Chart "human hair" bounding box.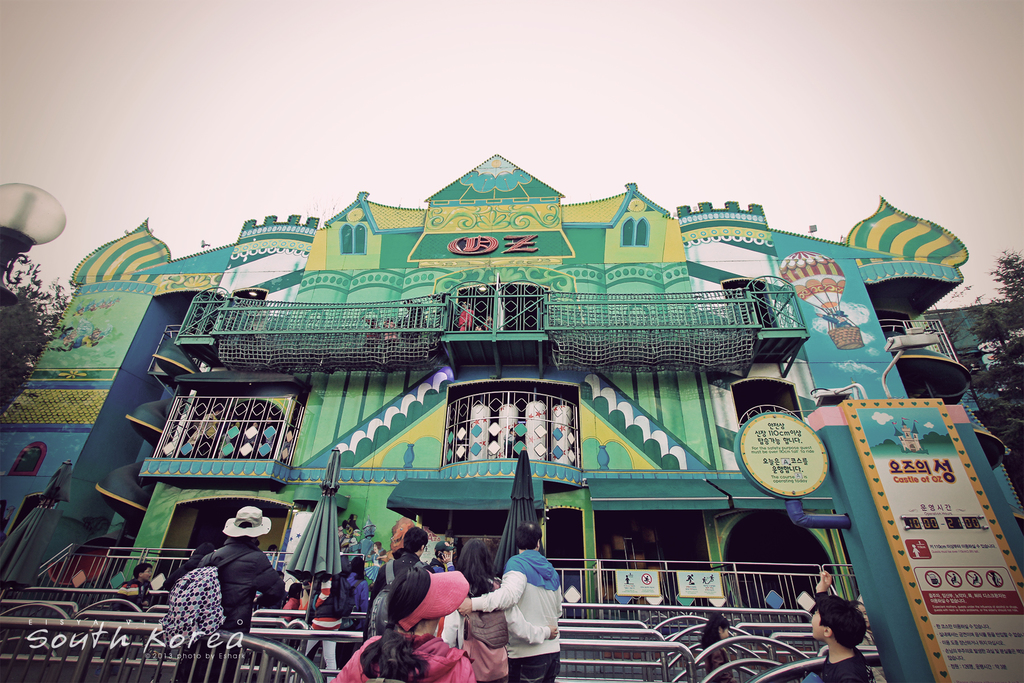
Charted: detection(354, 568, 438, 682).
